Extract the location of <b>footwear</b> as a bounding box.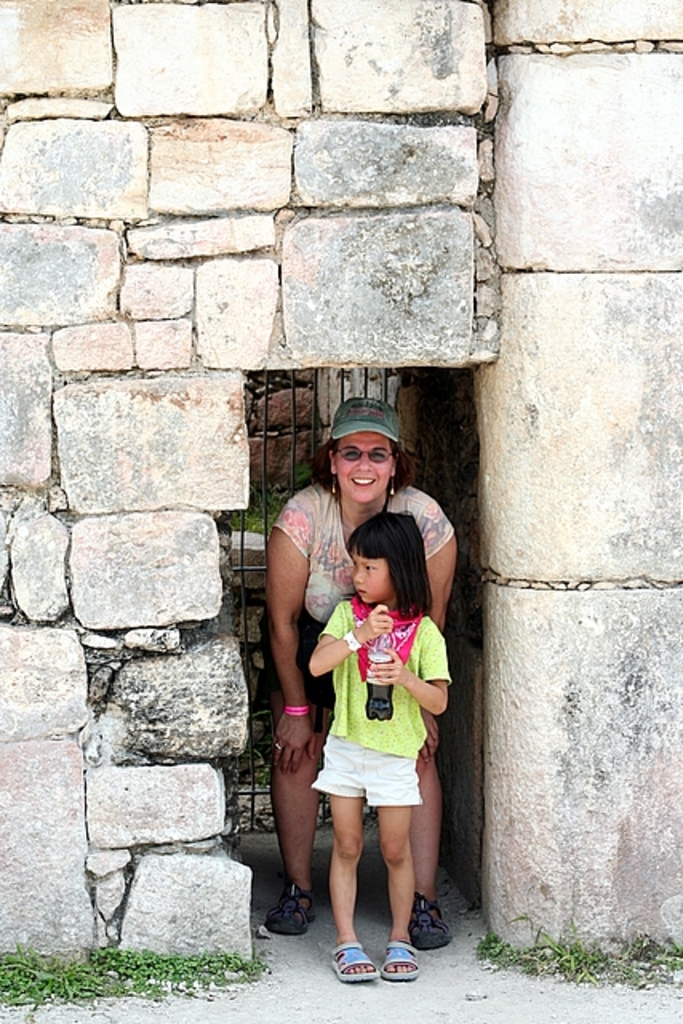
[267, 883, 317, 936].
